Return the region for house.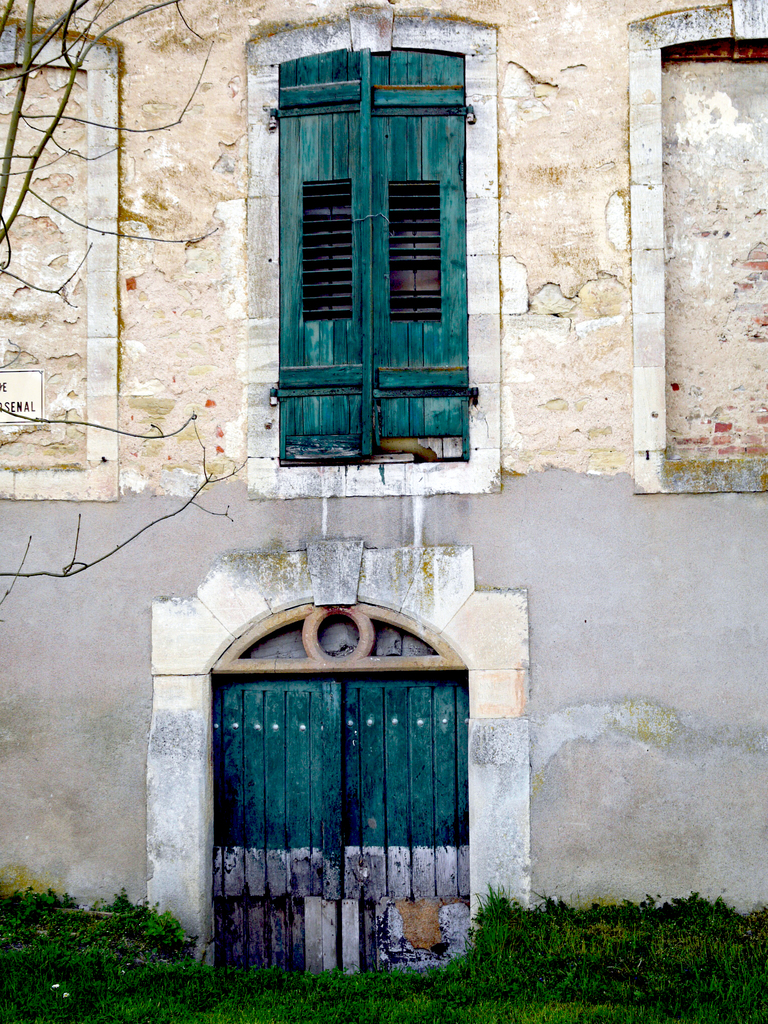
(left=0, top=0, right=767, bottom=989).
